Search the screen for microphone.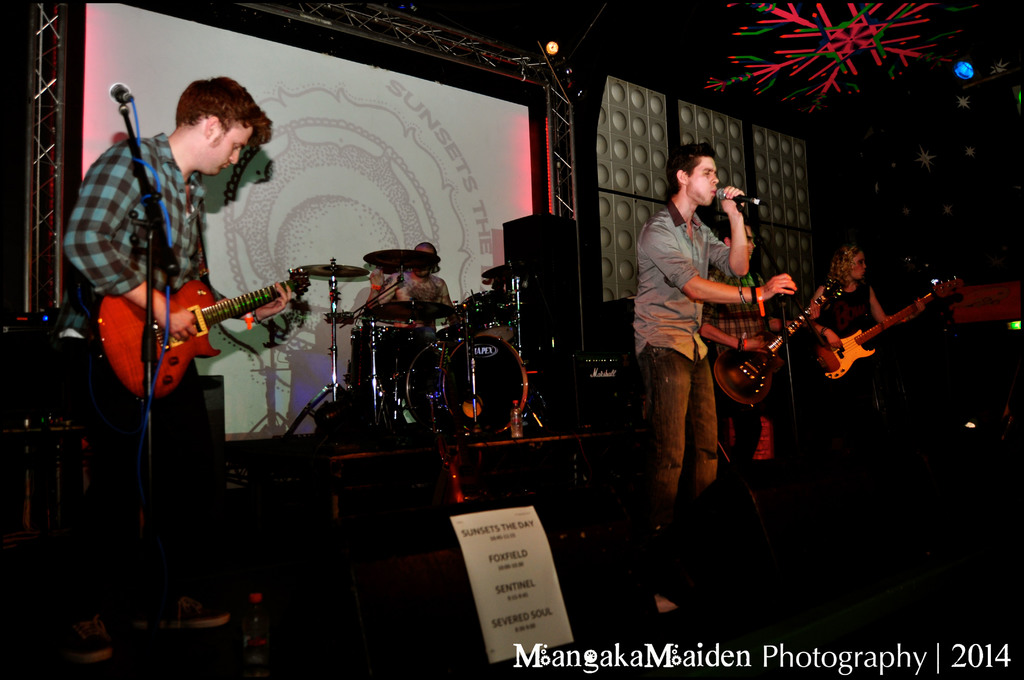
Found at locate(904, 256, 931, 271).
